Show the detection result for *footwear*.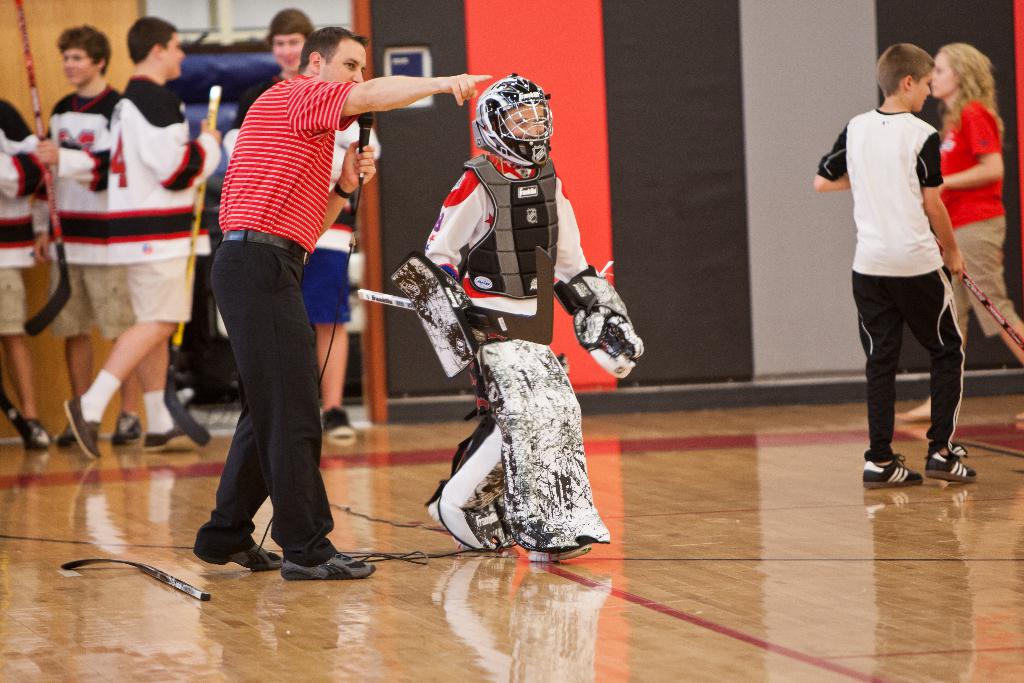
[left=25, top=417, right=47, bottom=448].
